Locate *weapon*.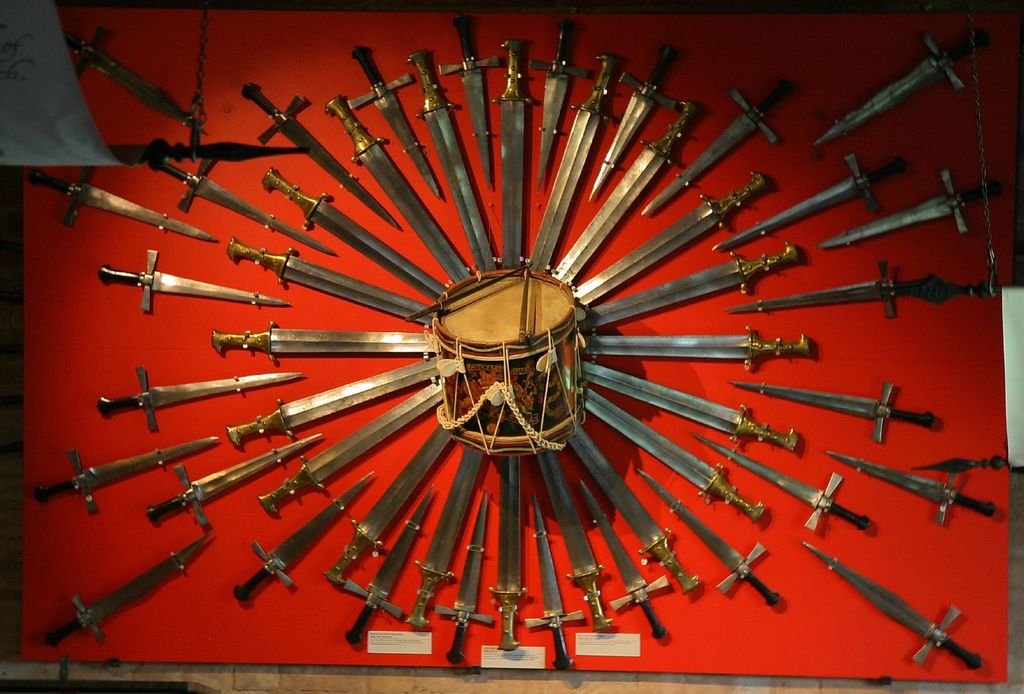
Bounding box: bbox(584, 481, 666, 638).
